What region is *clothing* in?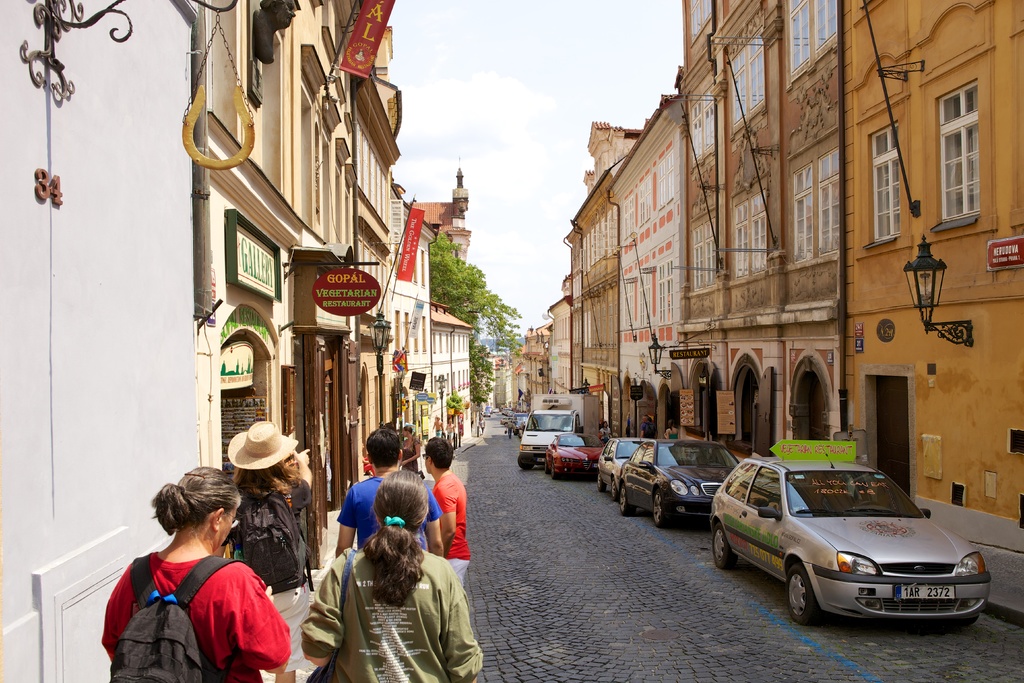
region(436, 477, 465, 578).
